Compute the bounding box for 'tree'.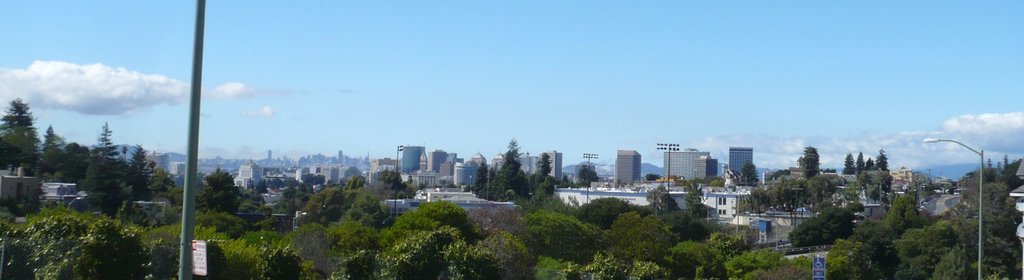
(860,225,892,270).
